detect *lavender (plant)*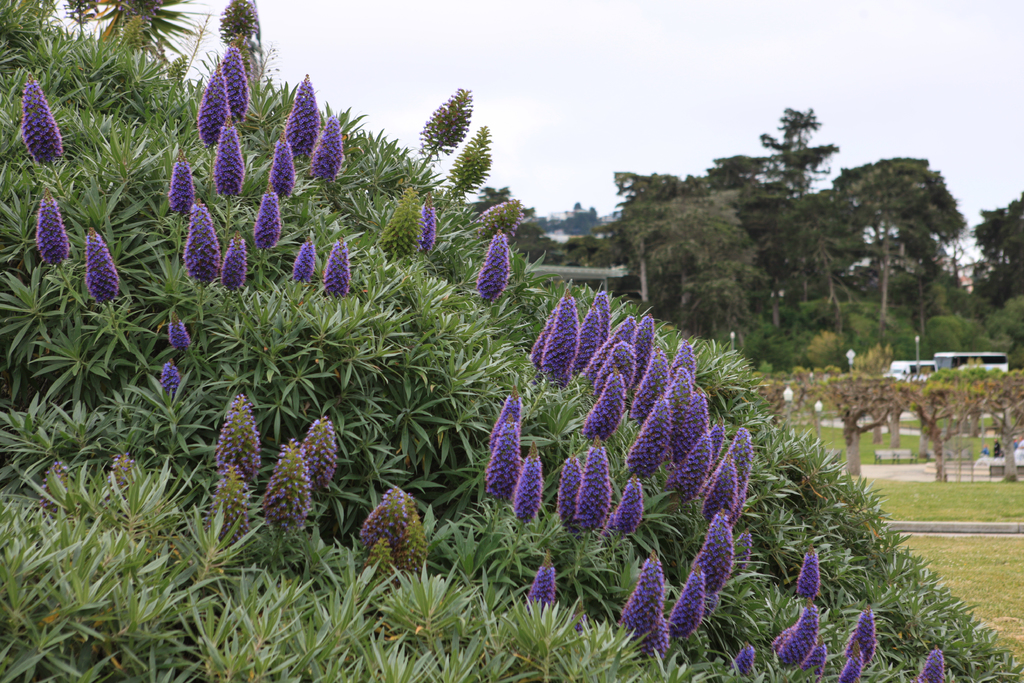
(15,67,62,169)
